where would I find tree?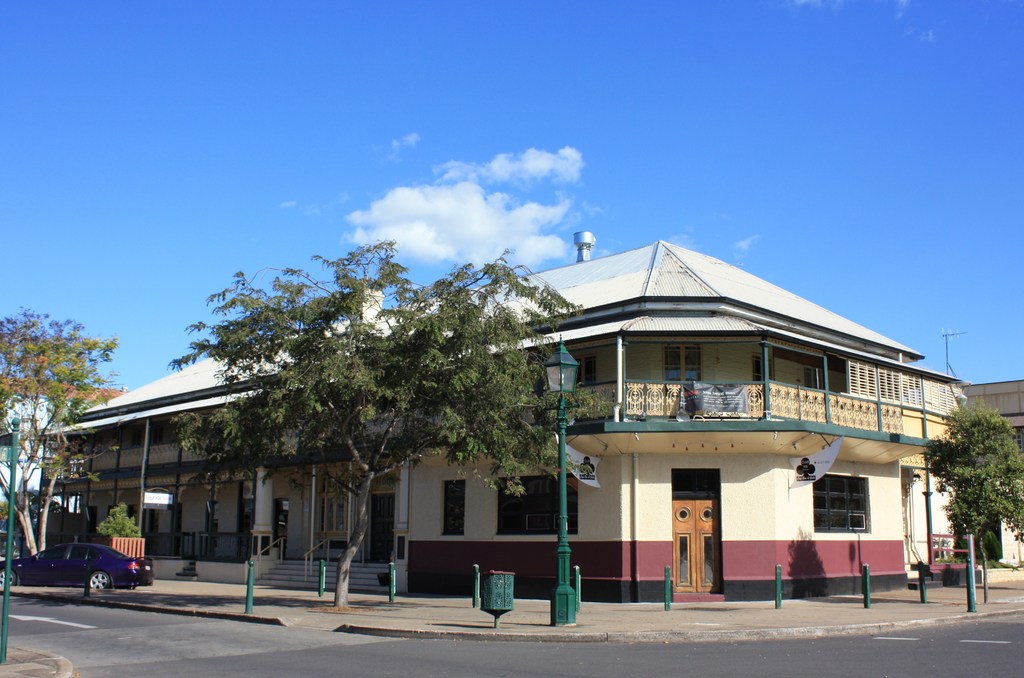
At 0, 307, 119, 554.
